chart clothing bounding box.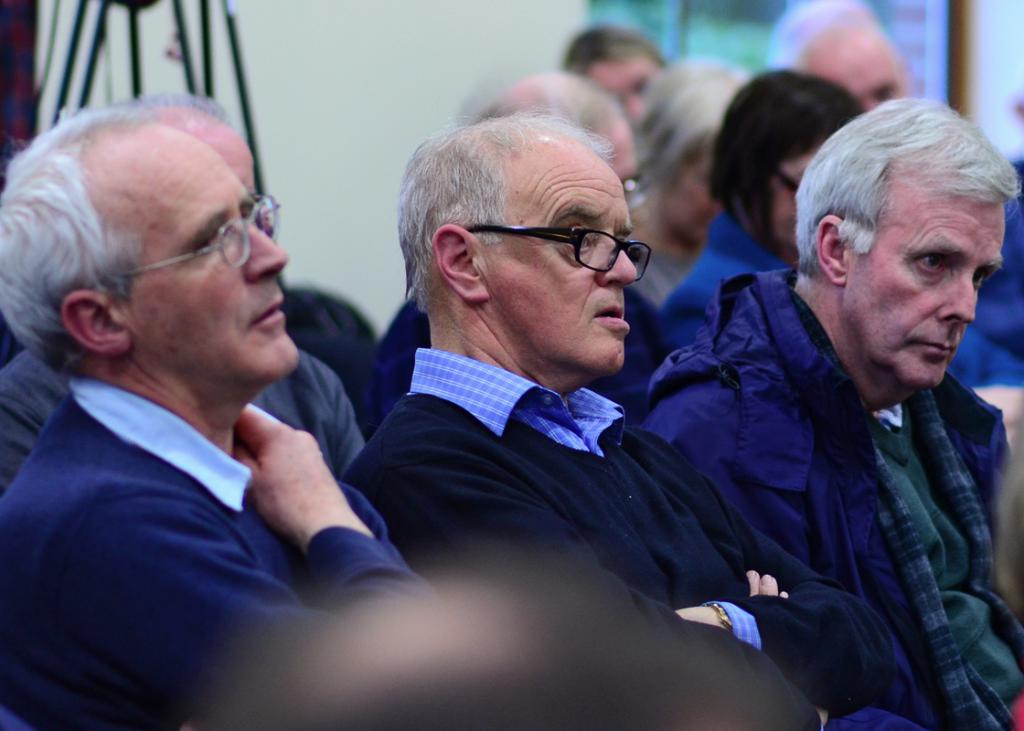
Charted: (x1=952, y1=167, x2=1023, y2=379).
